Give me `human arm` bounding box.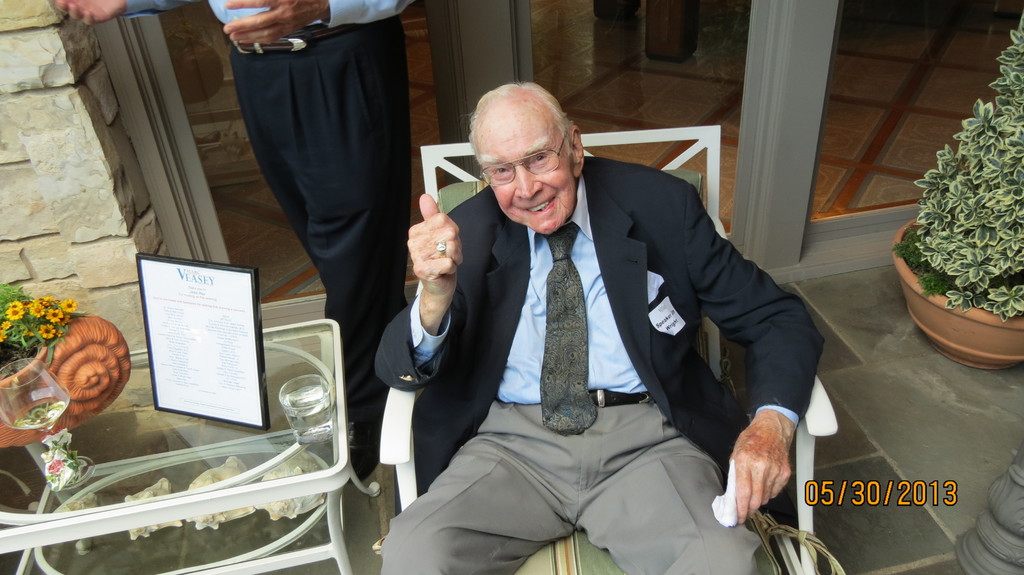
(682,194,833,423).
